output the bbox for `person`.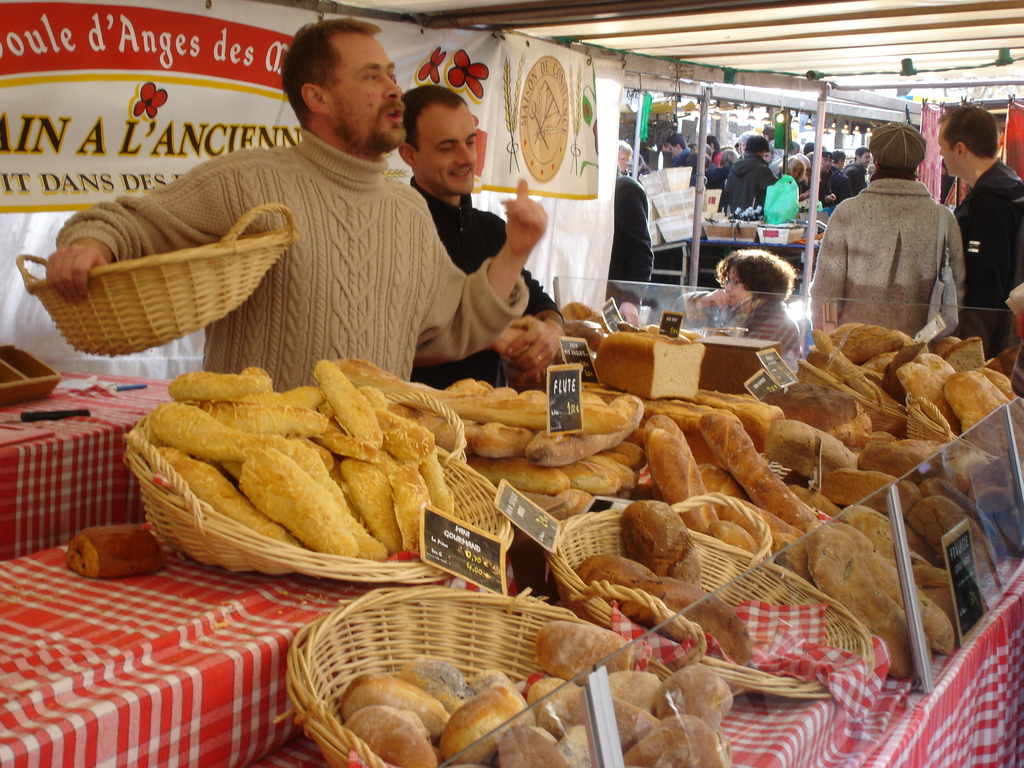
[left=392, top=81, right=565, bottom=392].
